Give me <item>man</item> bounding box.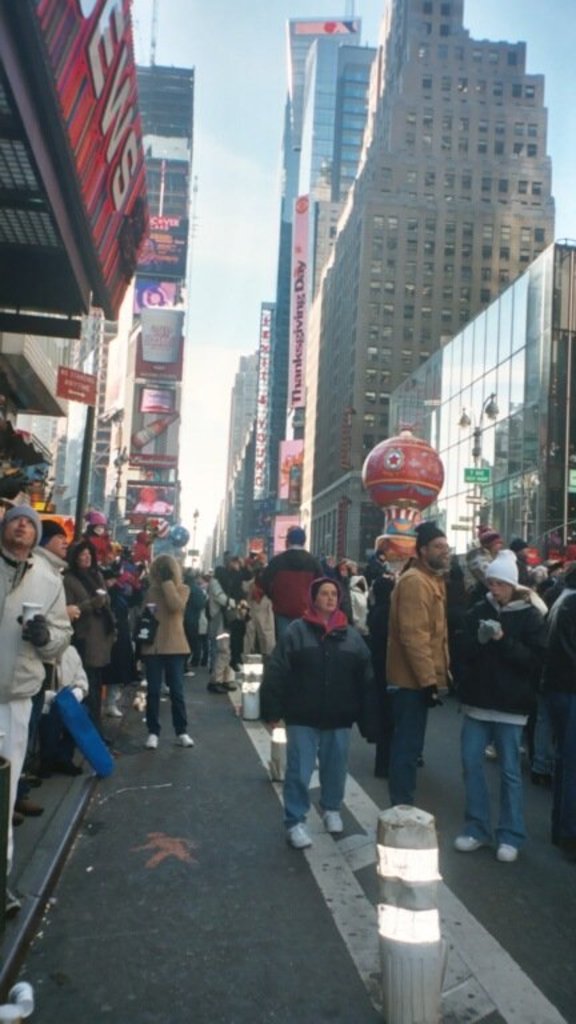
(x1=16, y1=519, x2=75, y2=820).
